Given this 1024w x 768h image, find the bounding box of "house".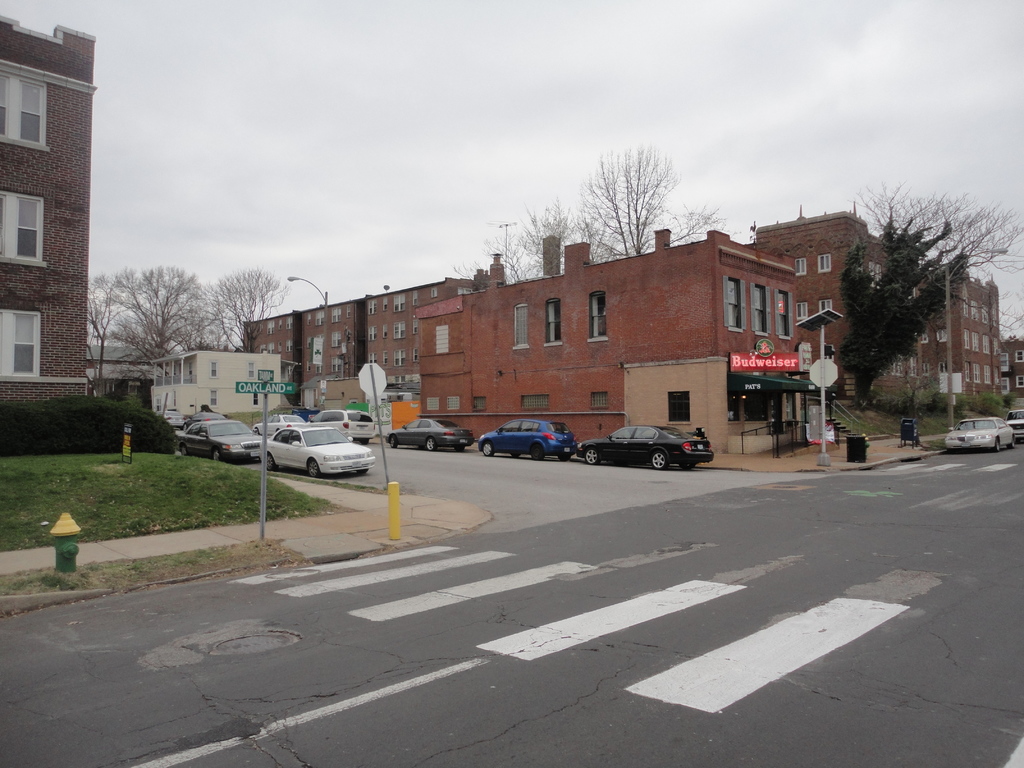
{"left": 427, "top": 282, "right": 481, "bottom": 437}.
